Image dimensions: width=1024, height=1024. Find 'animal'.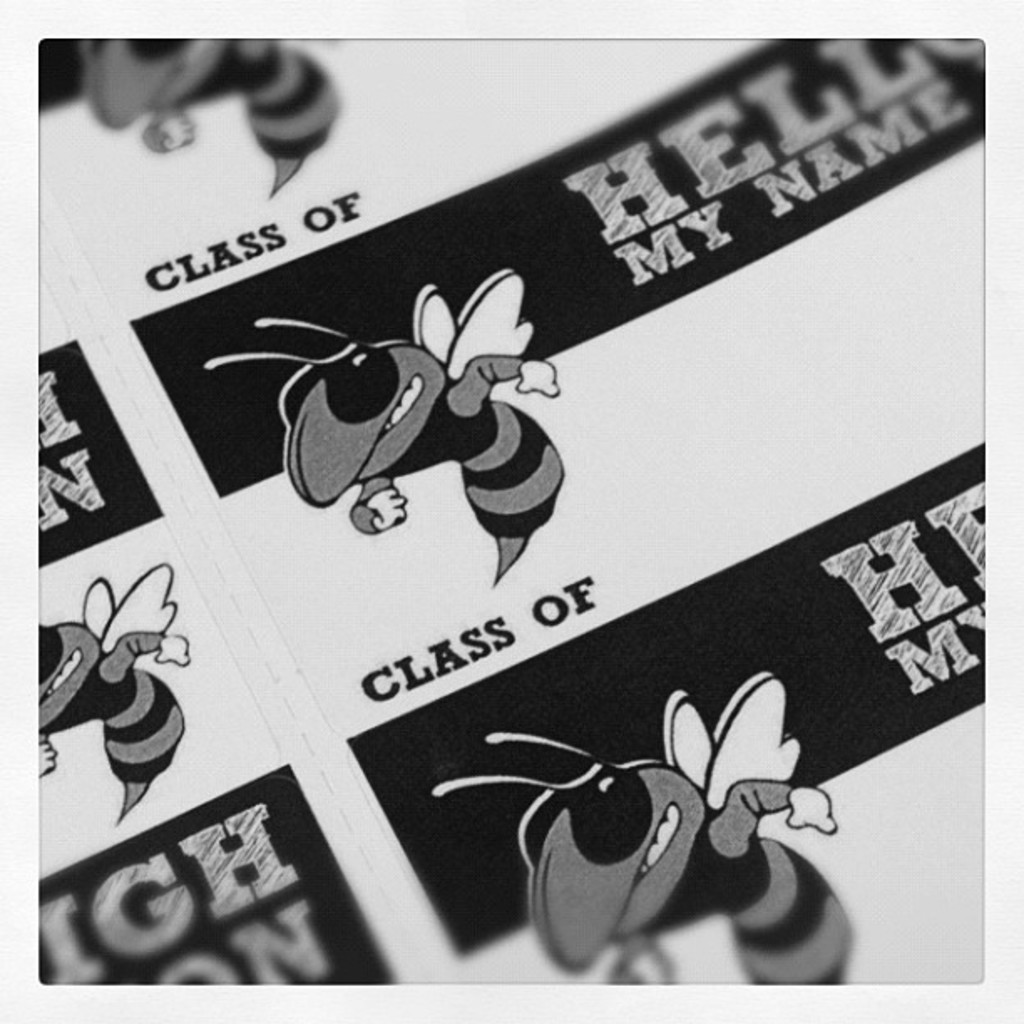
199 263 562 584.
